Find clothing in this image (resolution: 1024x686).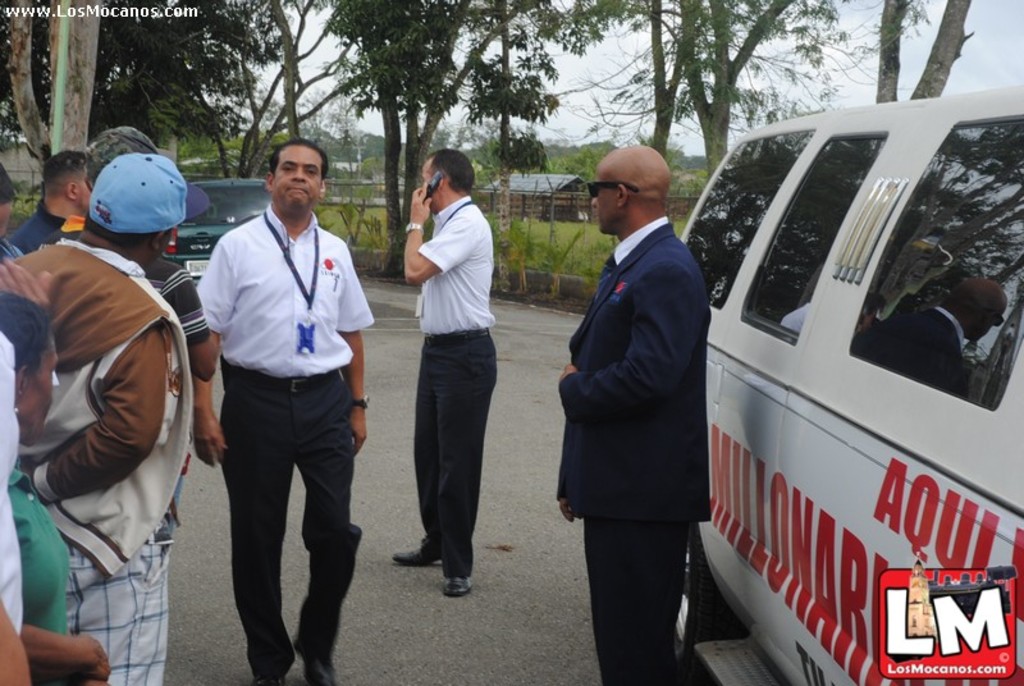
(179, 141, 366, 659).
